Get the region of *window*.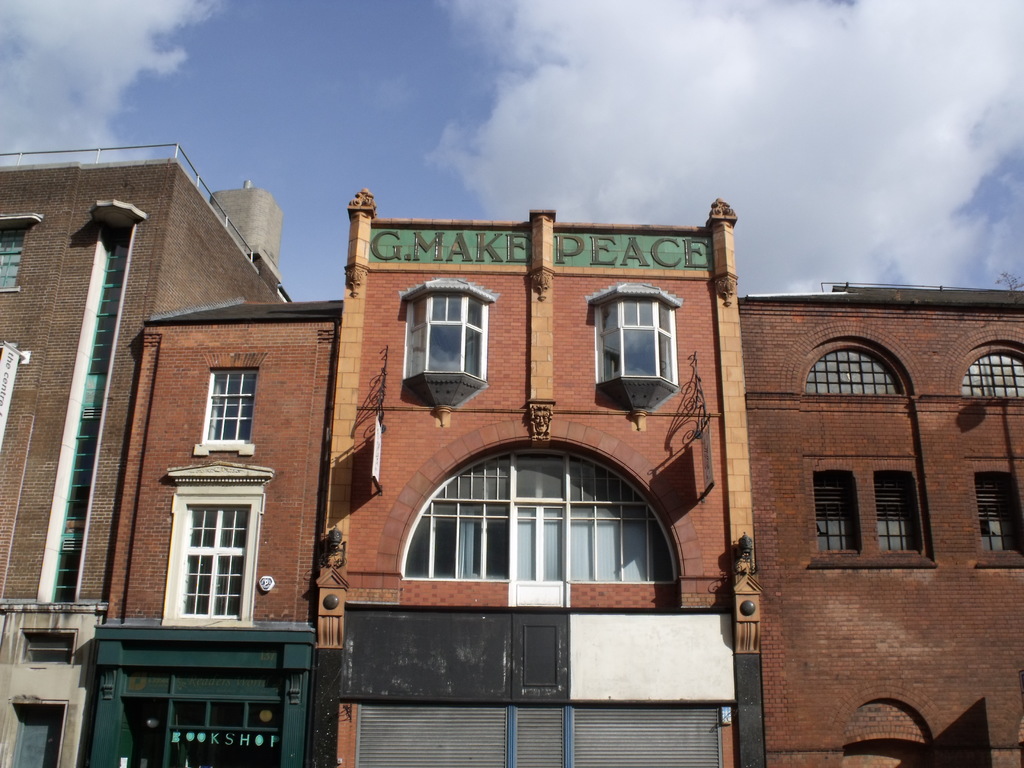
bbox(173, 497, 247, 625).
